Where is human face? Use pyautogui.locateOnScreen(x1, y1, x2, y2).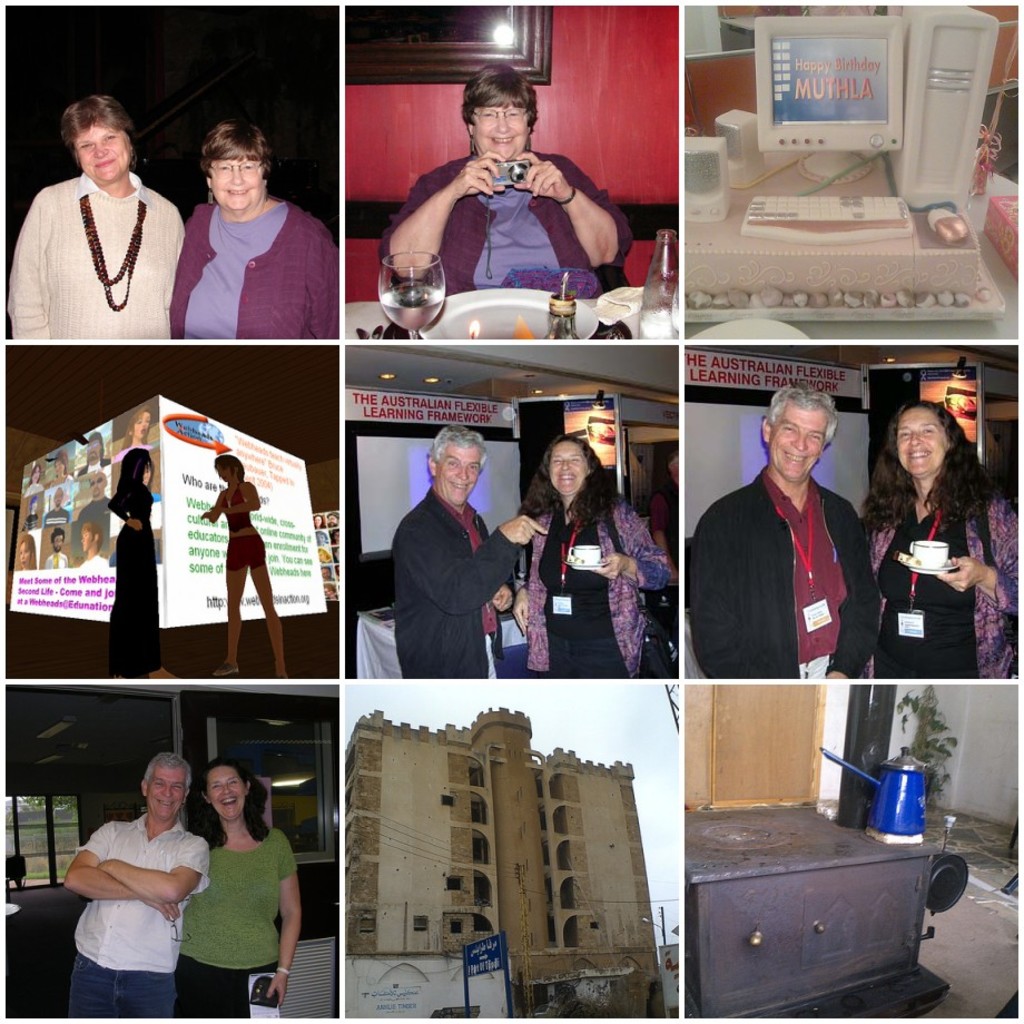
pyautogui.locateOnScreen(73, 126, 131, 183).
